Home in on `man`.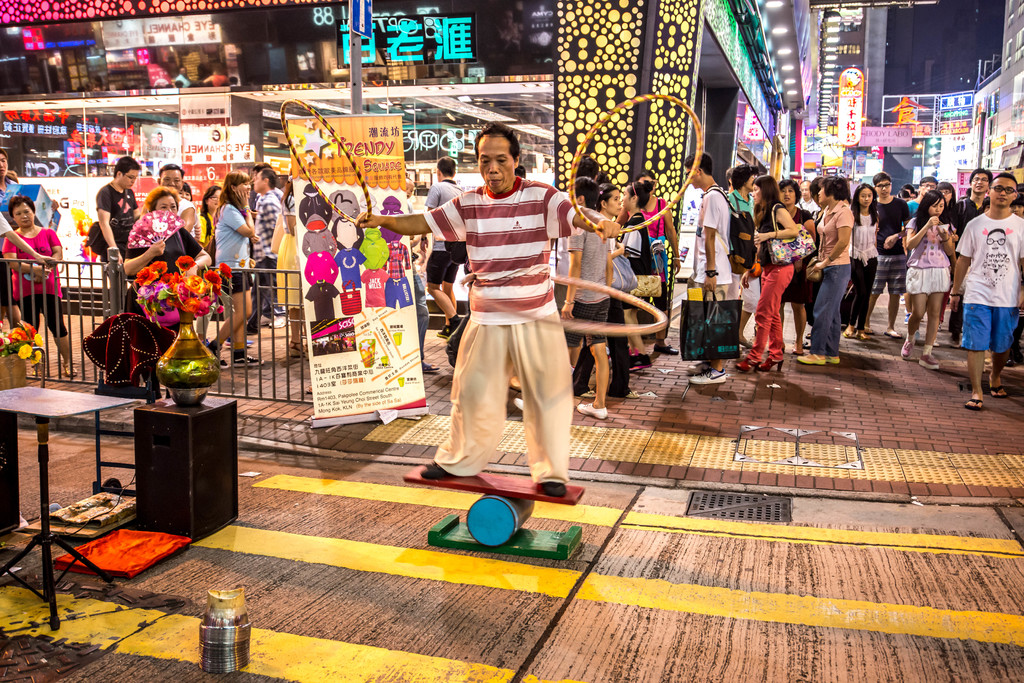
Homed in at detection(947, 173, 1023, 410).
